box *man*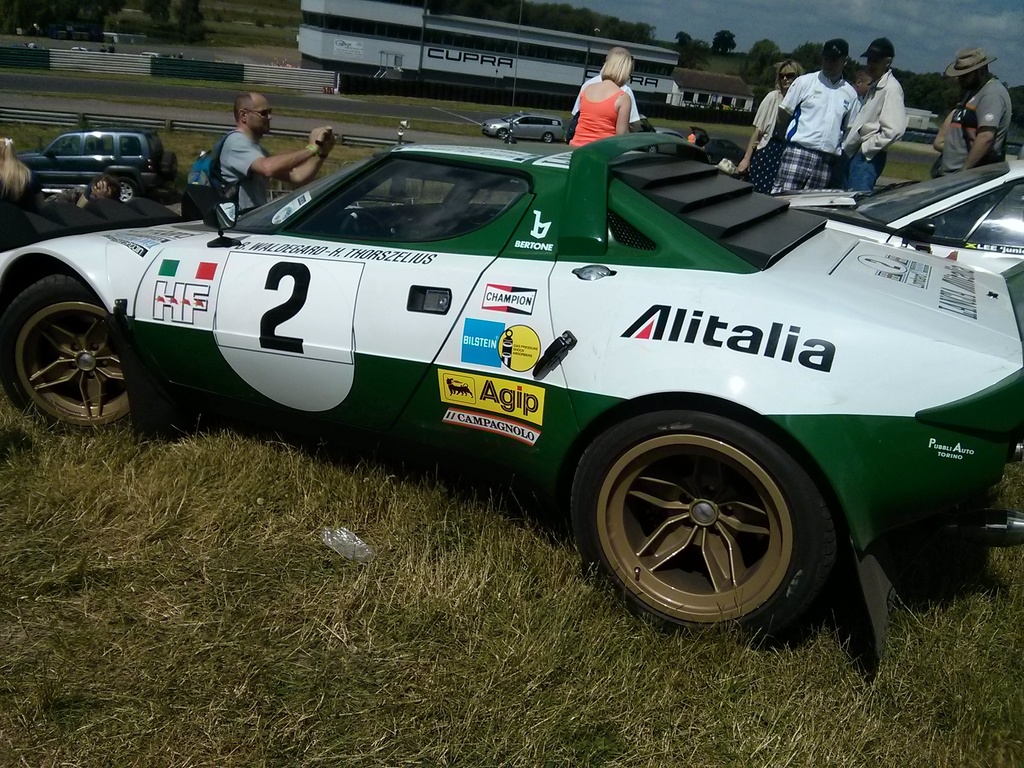
left=935, top=48, right=1013, bottom=175
